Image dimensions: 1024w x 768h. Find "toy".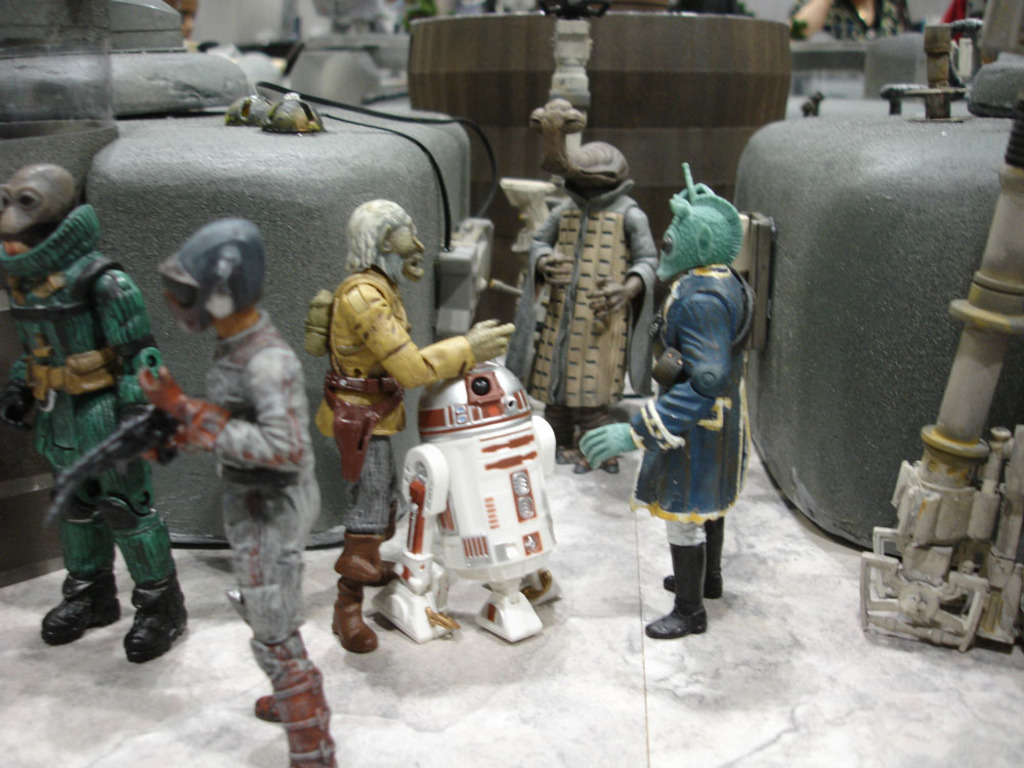
{"x1": 45, "y1": 221, "x2": 342, "y2": 767}.
